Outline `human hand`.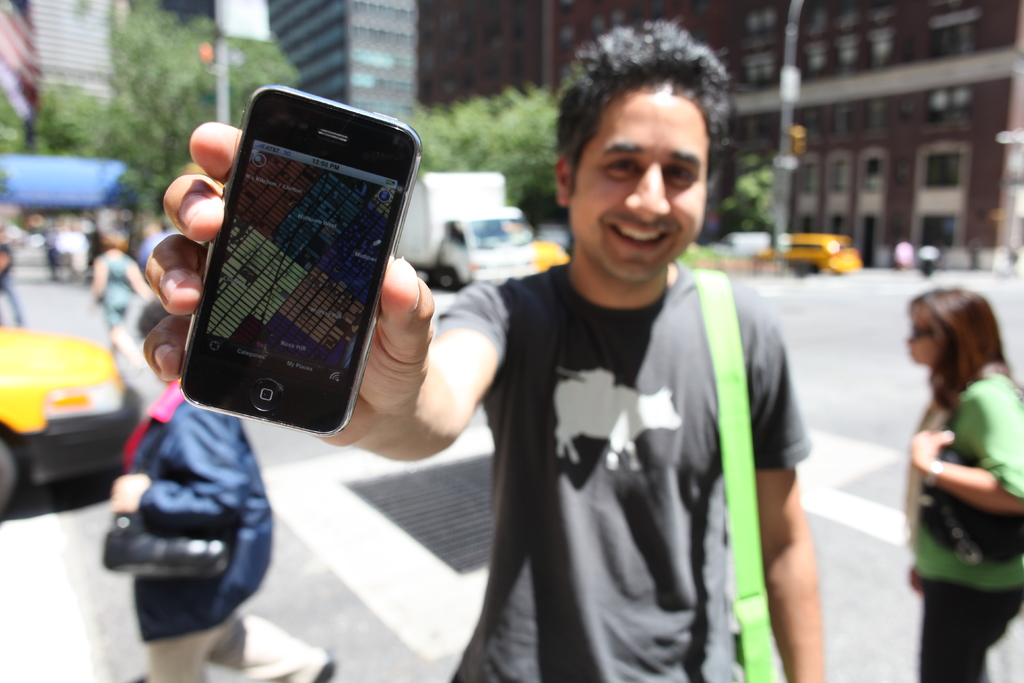
Outline: rect(106, 477, 147, 516).
